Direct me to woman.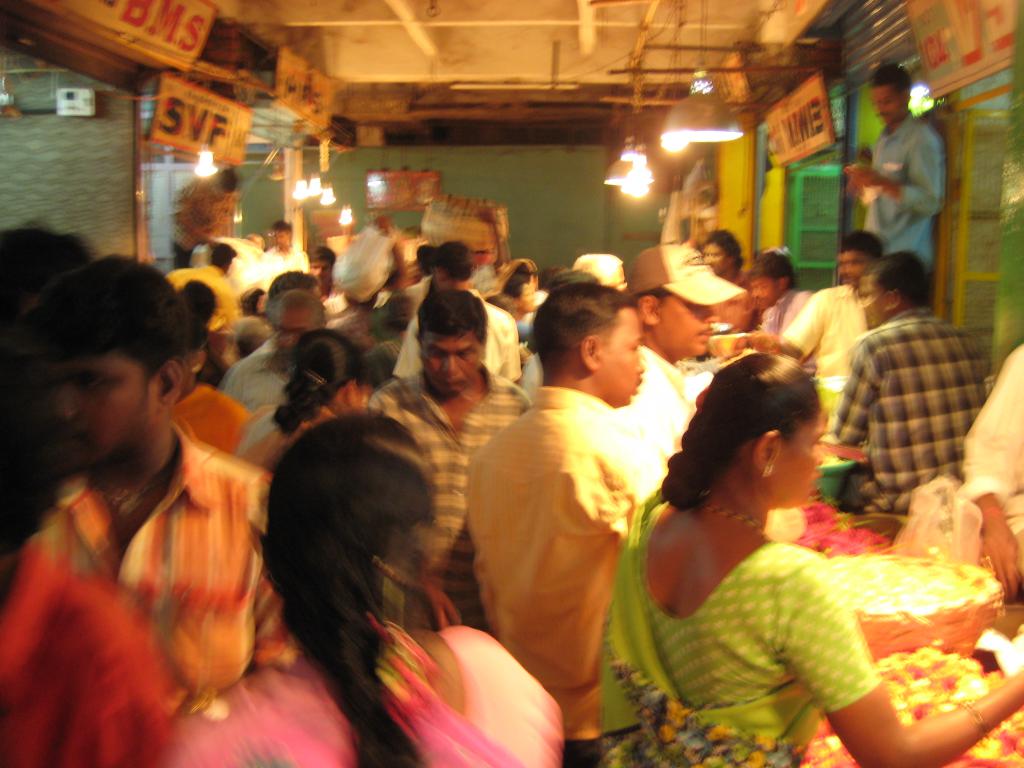
Direction: rect(250, 331, 369, 474).
